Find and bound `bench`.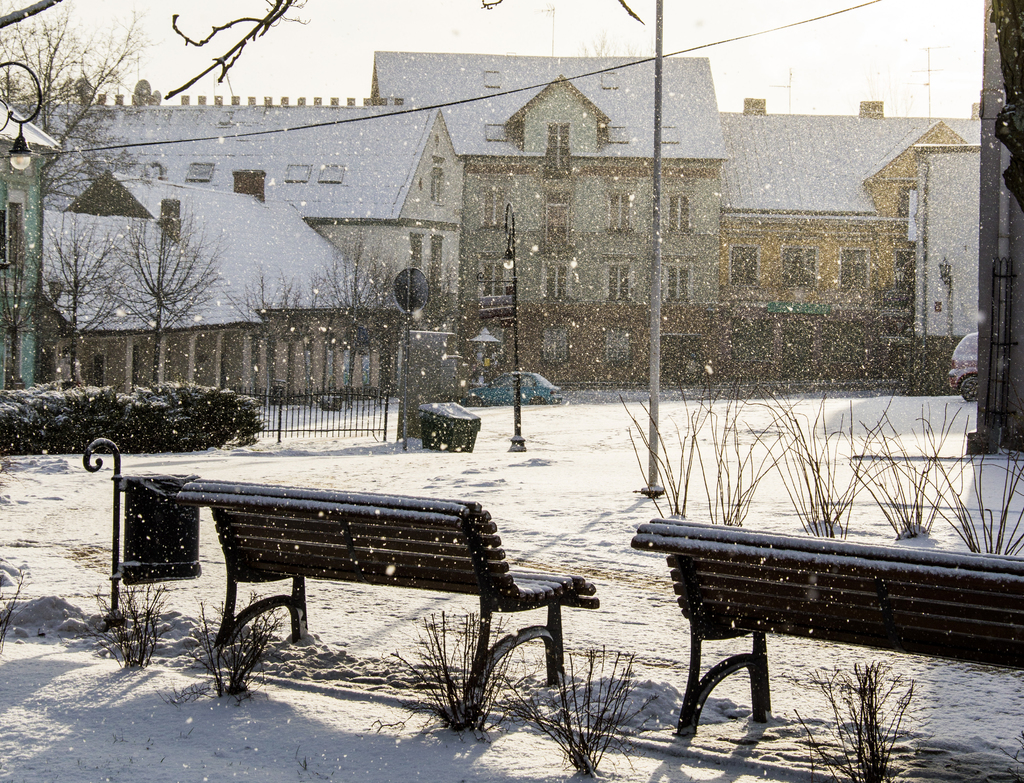
Bound: 625 510 1018 750.
